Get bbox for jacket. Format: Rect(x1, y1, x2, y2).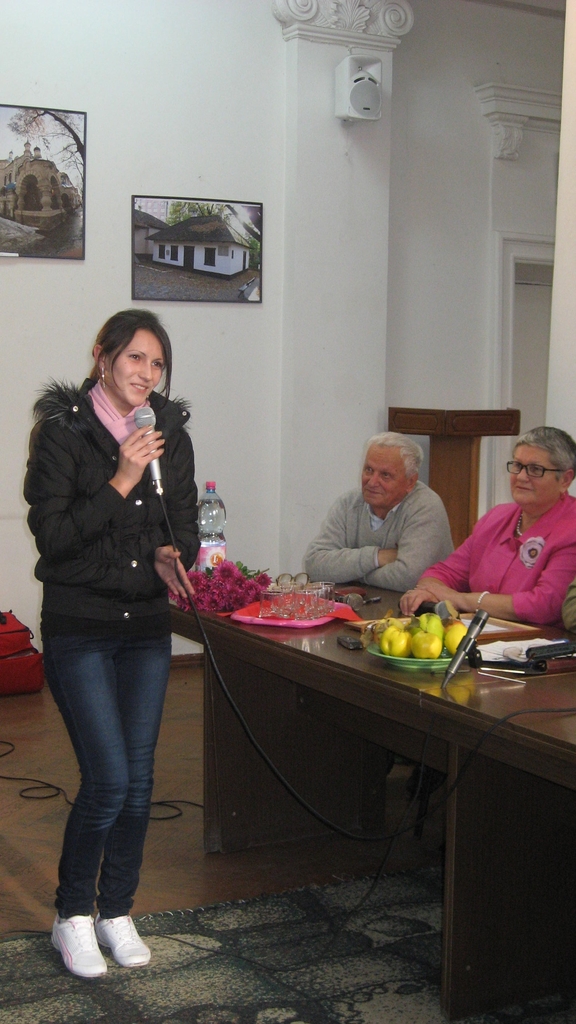
Rect(24, 354, 204, 628).
